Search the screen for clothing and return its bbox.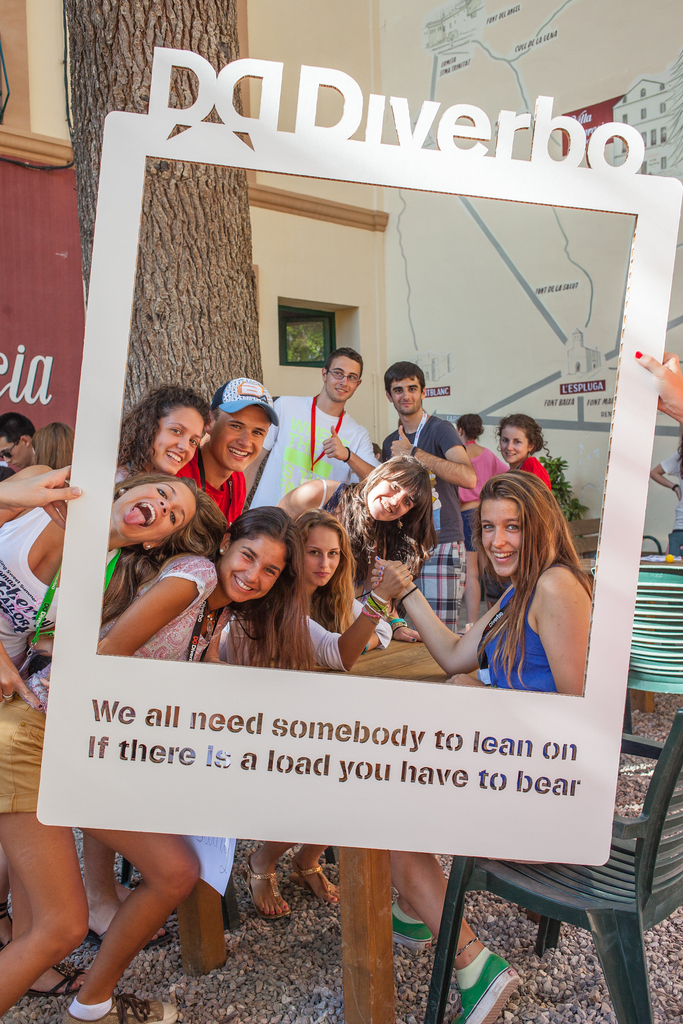
Found: 411,536,468,629.
